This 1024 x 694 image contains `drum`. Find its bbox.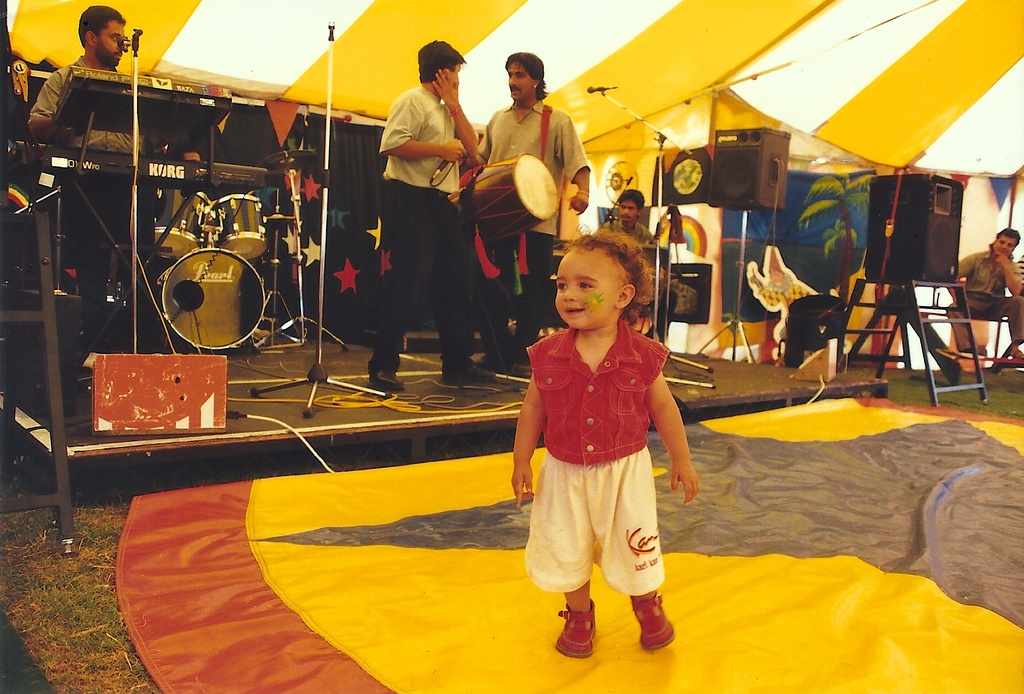
443 149 560 247.
